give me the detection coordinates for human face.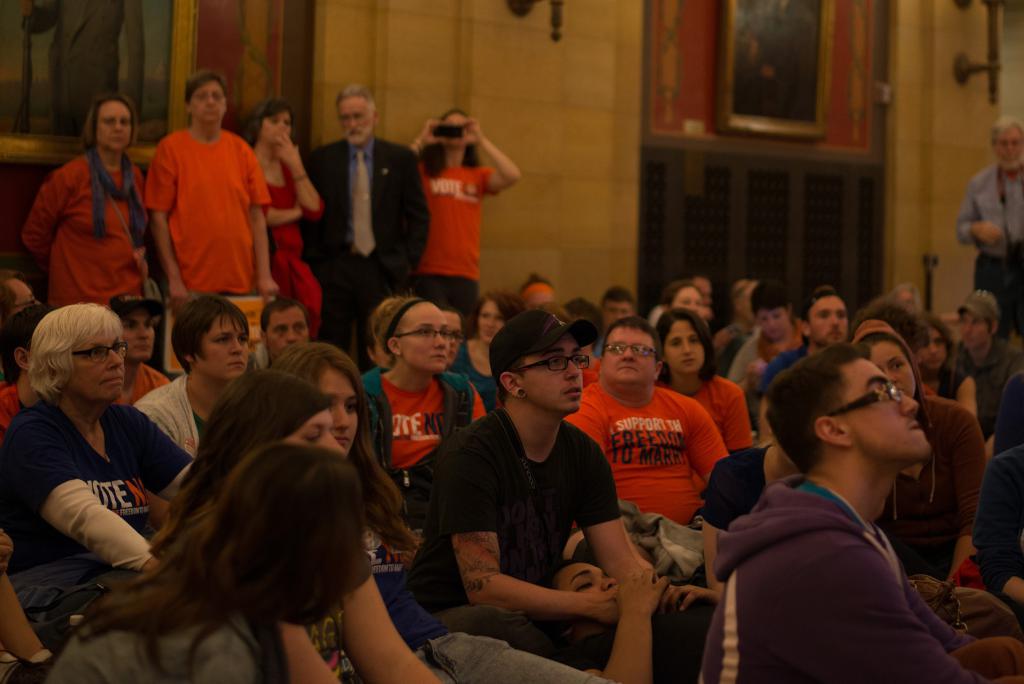
[x1=99, y1=102, x2=131, y2=149].
